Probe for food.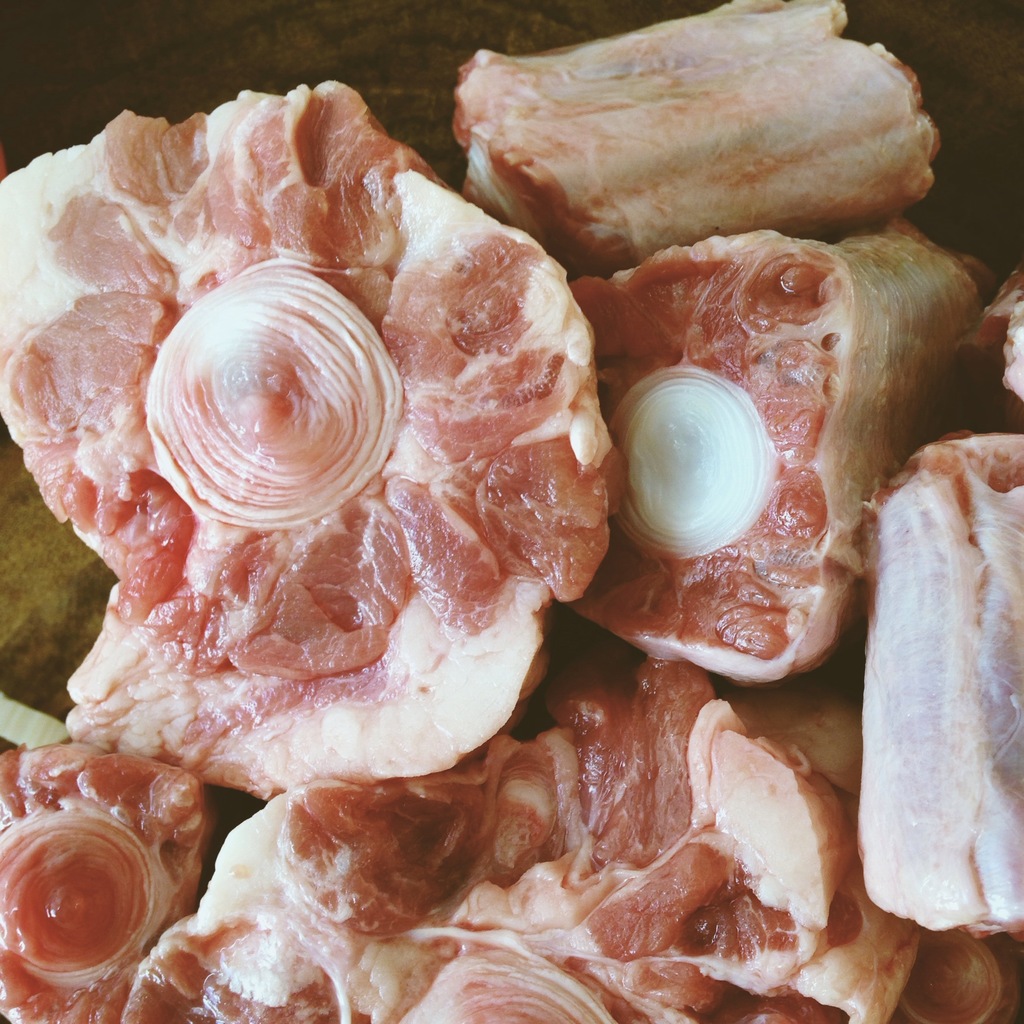
Probe result: locate(856, 428, 1023, 940).
